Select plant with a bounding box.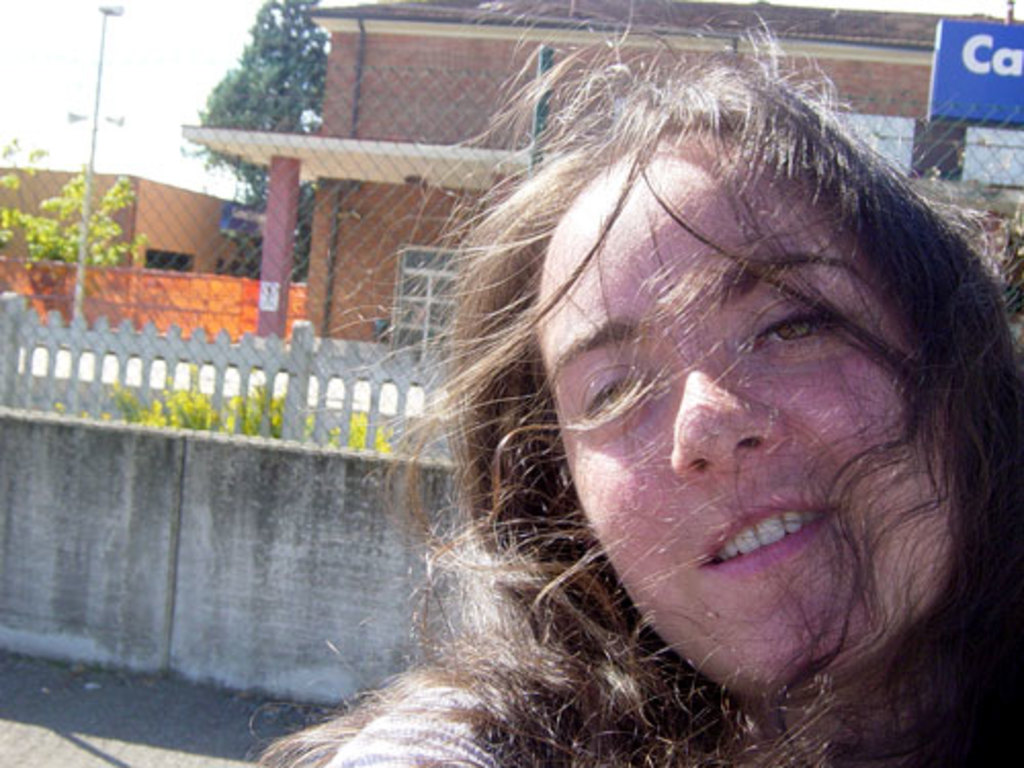
(left=10, top=147, right=119, bottom=281).
